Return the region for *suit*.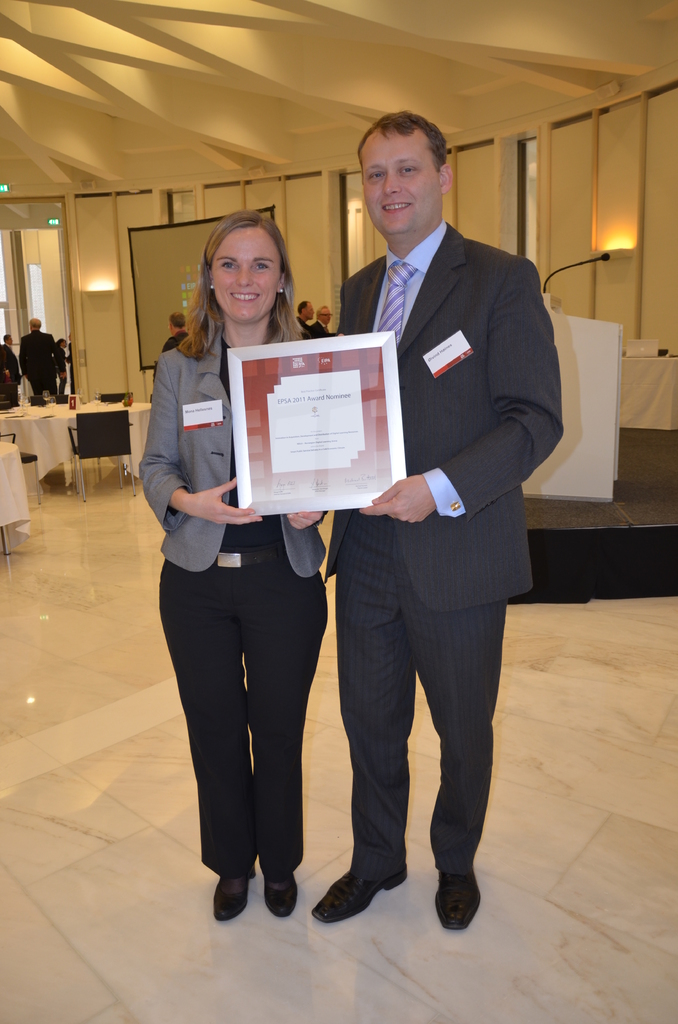
detection(19, 333, 66, 397).
